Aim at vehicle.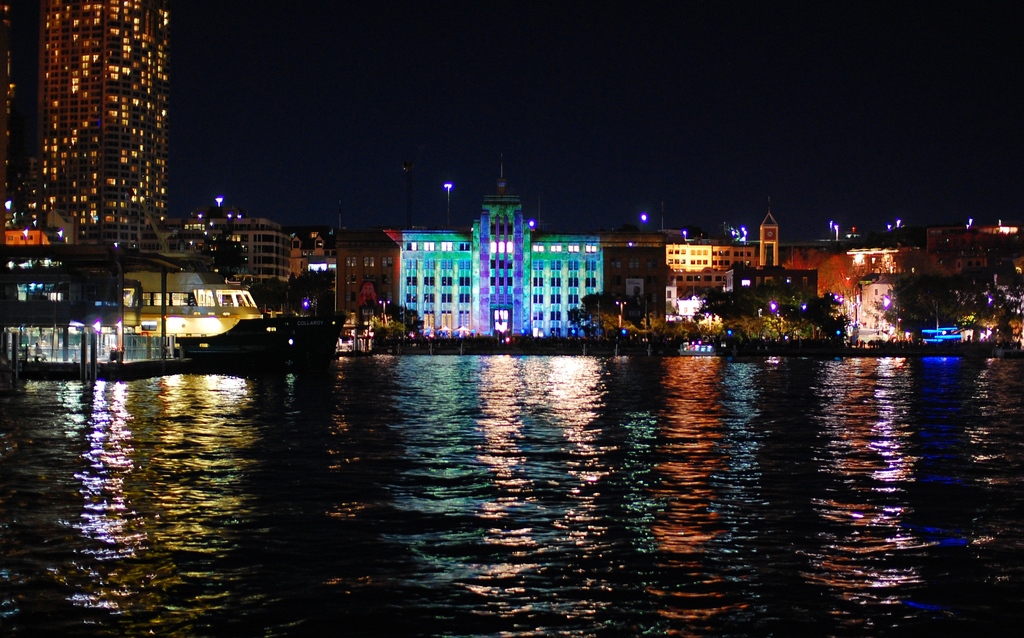
Aimed at {"x1": 110, "y1": 271, "x2": 289, "y2": 360}.
